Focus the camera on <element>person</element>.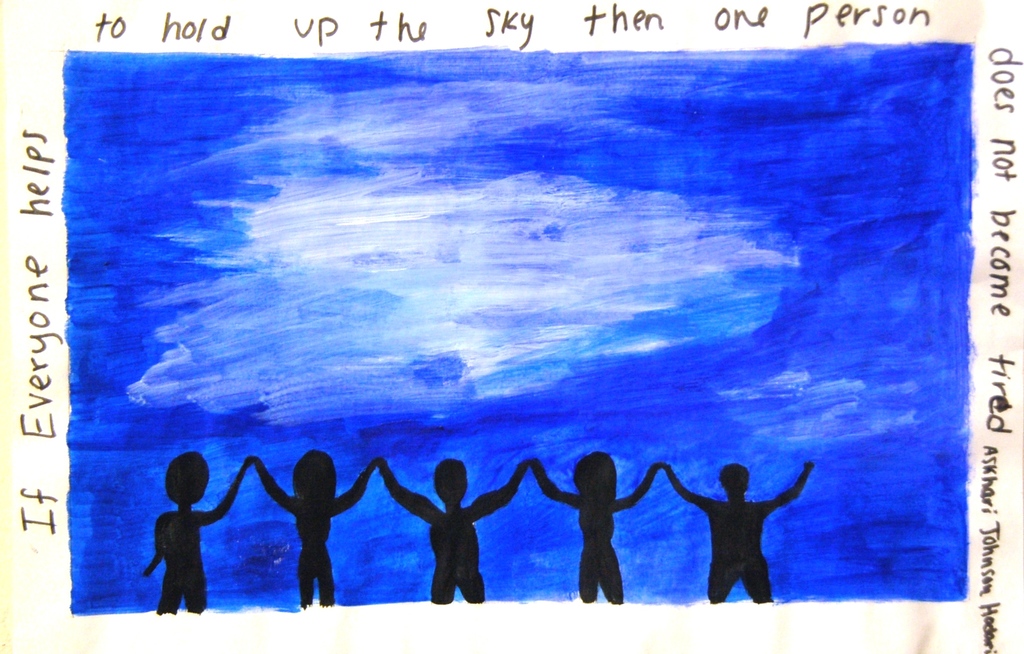
Focus region: <bbox>372, 454, 529, 608</bbox>.
